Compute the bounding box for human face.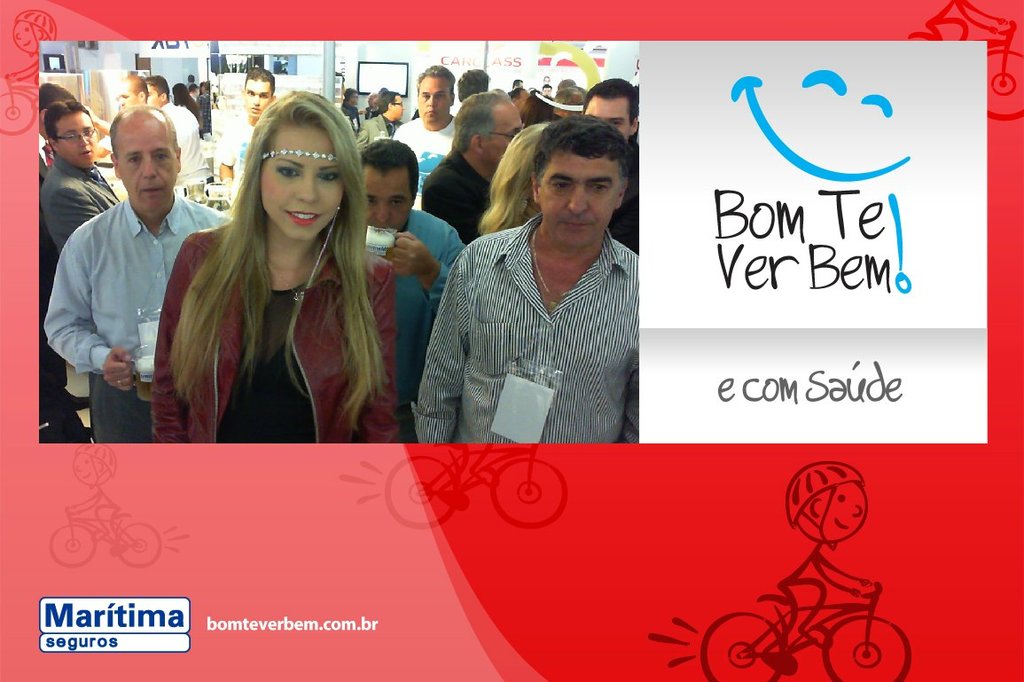
(left=391, top=97, right=404, bottom=121).
